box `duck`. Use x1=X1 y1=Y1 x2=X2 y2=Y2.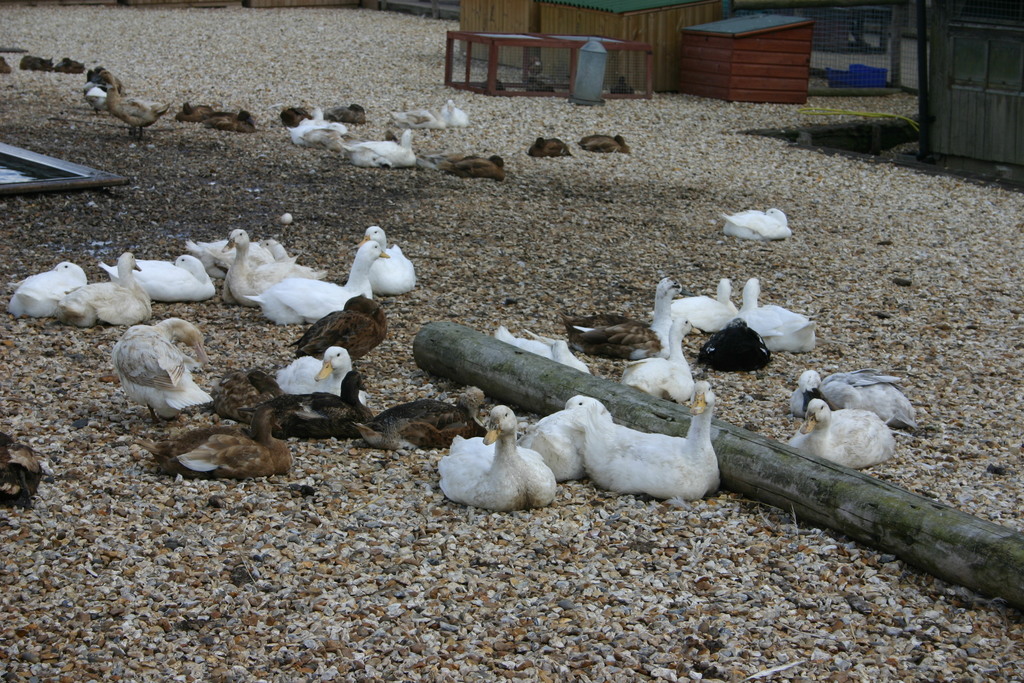
x1=518 y1=393 x2=614 y2=475.
